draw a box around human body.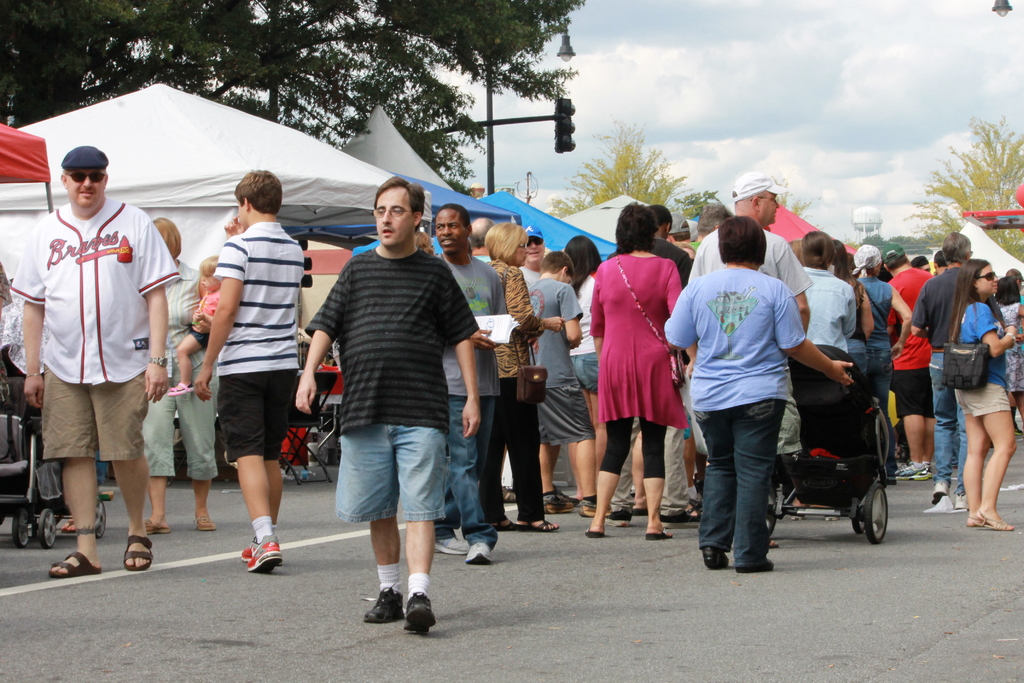
bbox=[840, 238, 909, 434].
